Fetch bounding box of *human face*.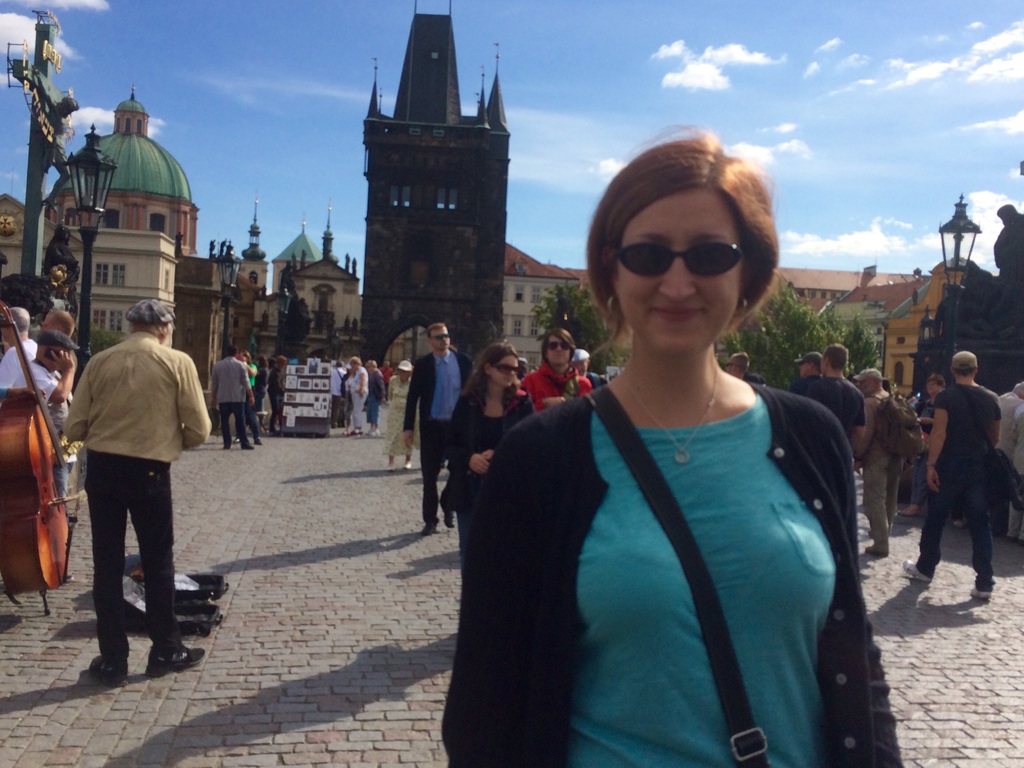
Bbox: bbox=[799, 361, 816, 377].
